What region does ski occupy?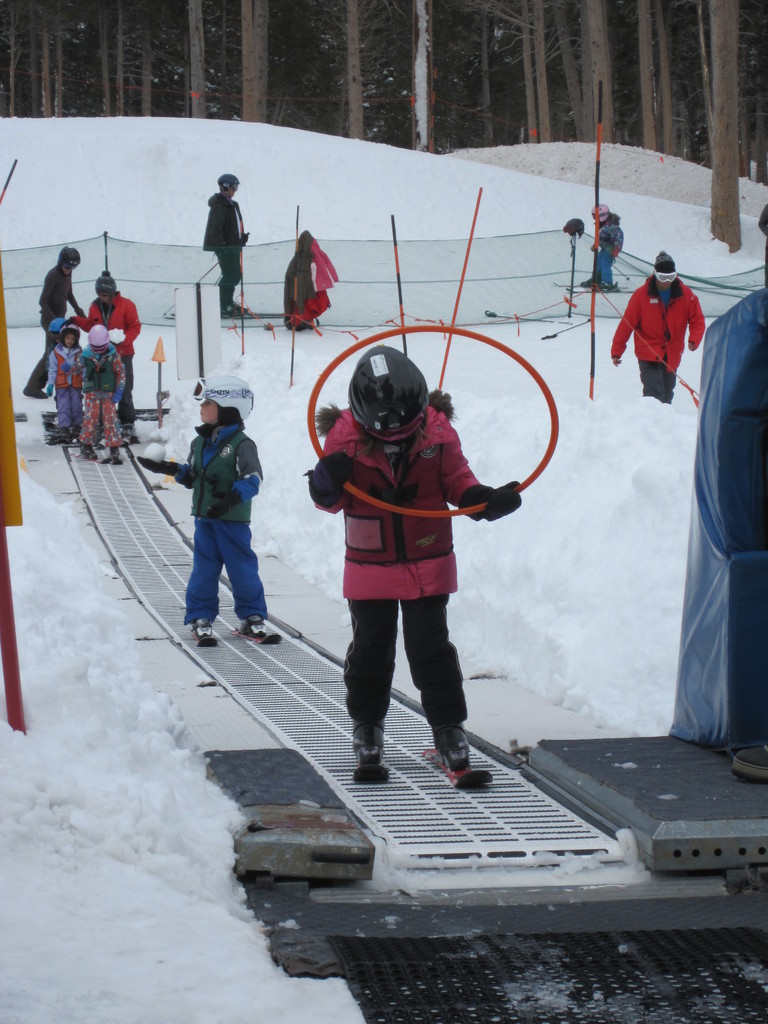
[552,281,639,295].
